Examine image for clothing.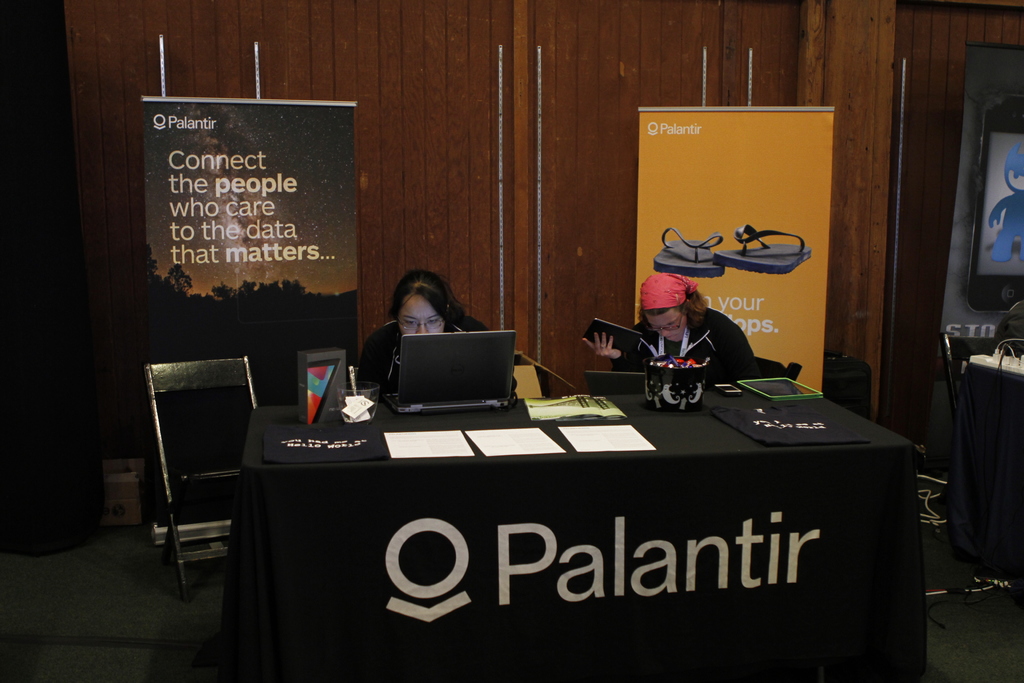
Examination result: x1=610, y1=304, x2=751, y2=391.
